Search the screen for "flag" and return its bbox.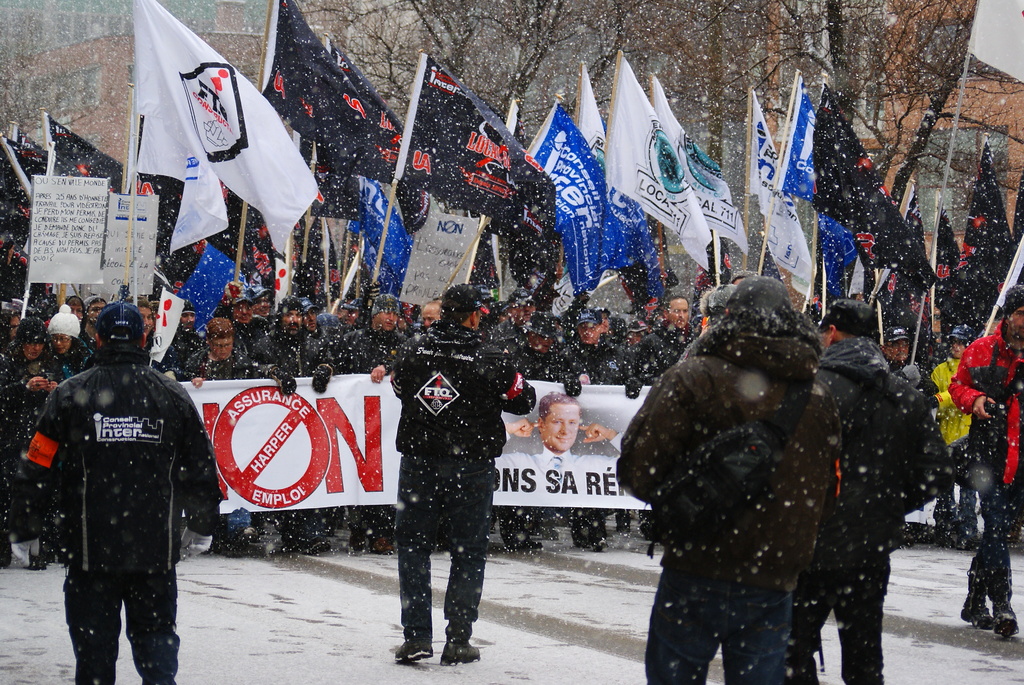
Found: left=996, top=230, right=1023, bottom=308.
